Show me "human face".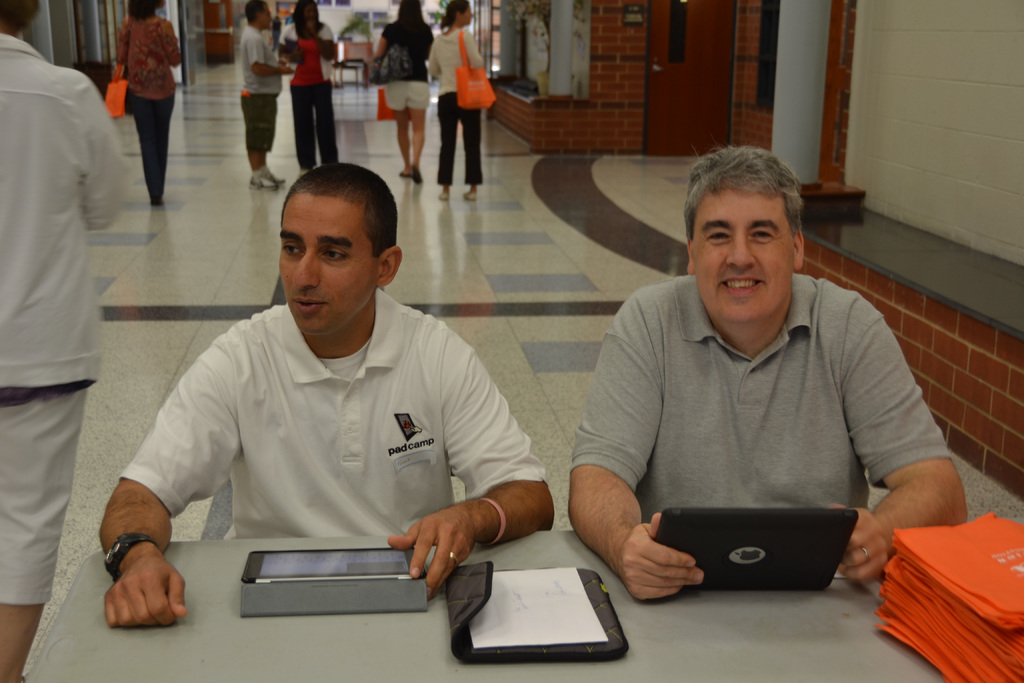
"human face" is here: 696 169 804 315.
